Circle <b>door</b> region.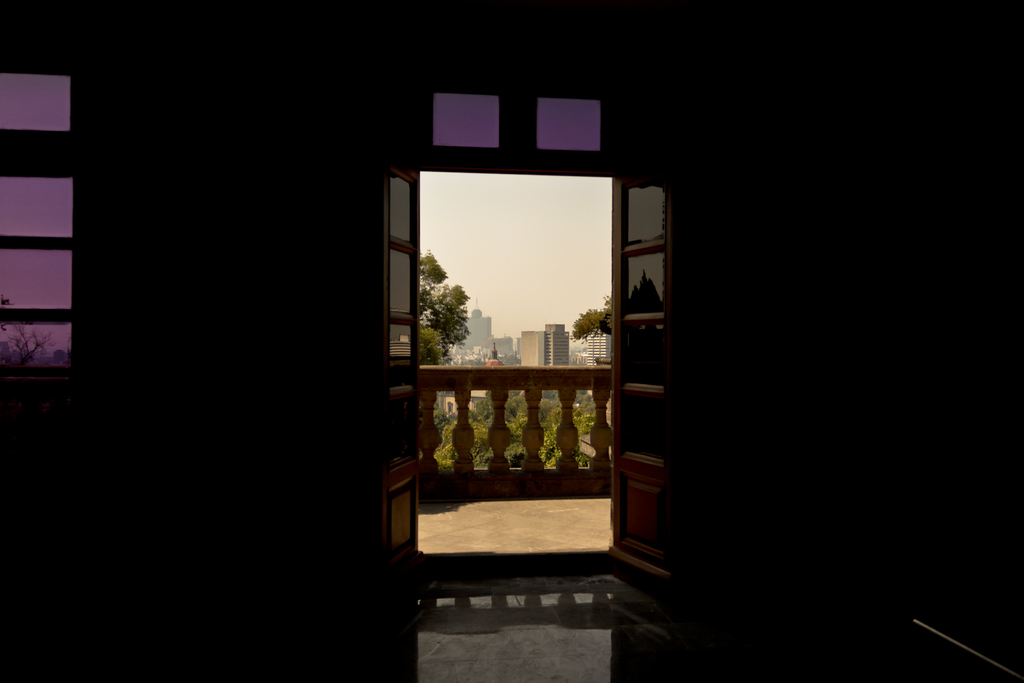
Region: detection(604, 146, 676, 598).
